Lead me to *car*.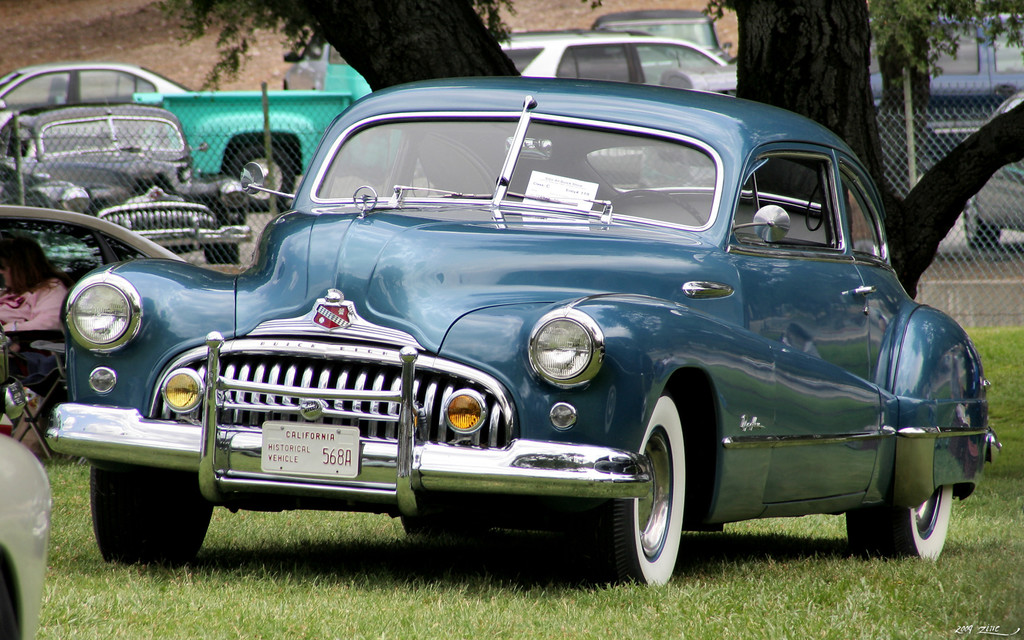
Lead to x1=59, y1=77, x2=997, y2=582.
